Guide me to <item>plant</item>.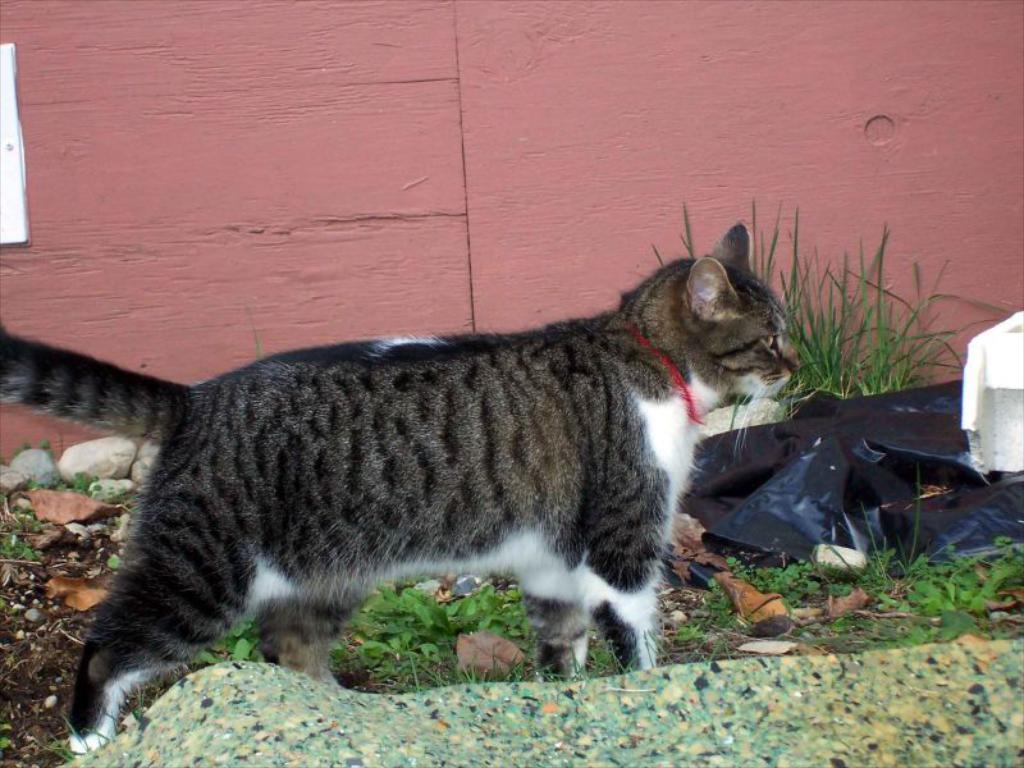
Guidance: [671,549,859,640].
